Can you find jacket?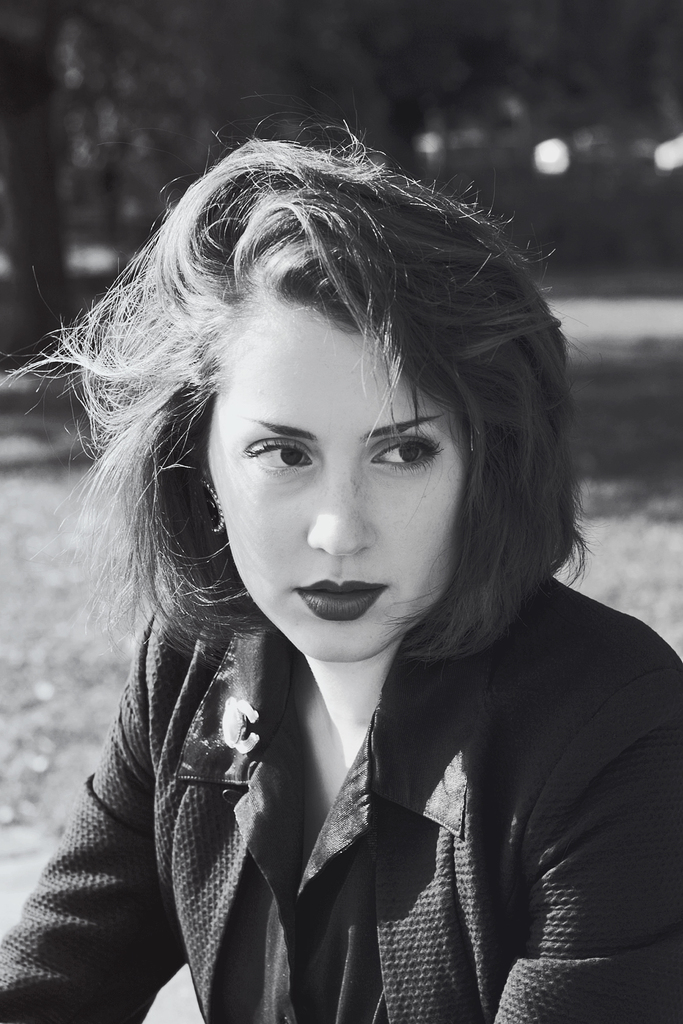
Yes, bounding box: [0,574,682,1023].
